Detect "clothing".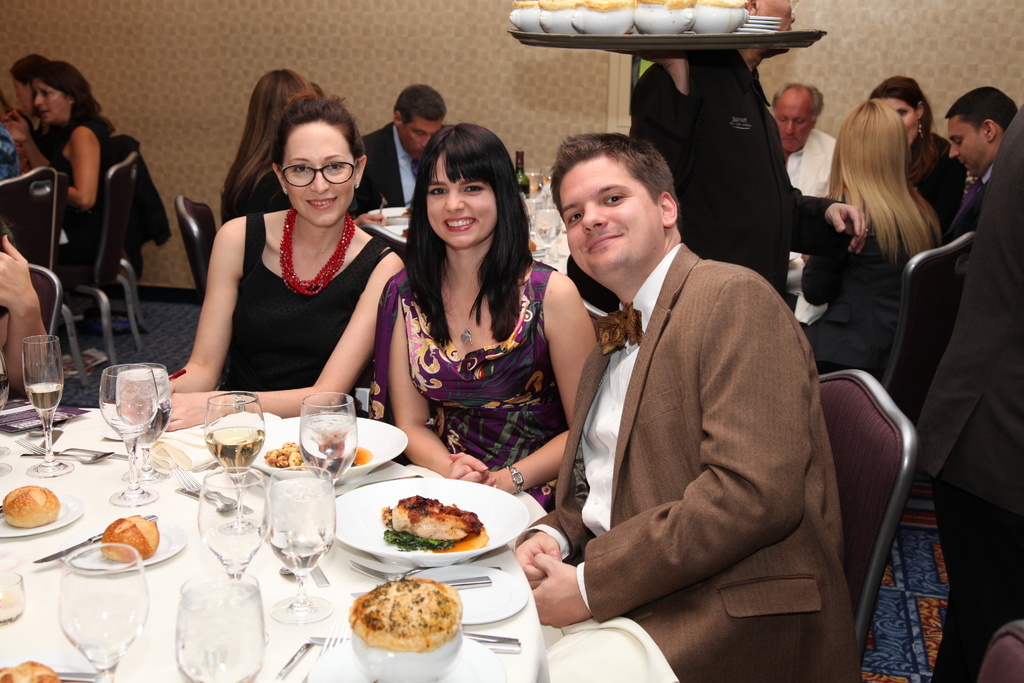
Detected at <region>0, 127, 13, 191</region>.
